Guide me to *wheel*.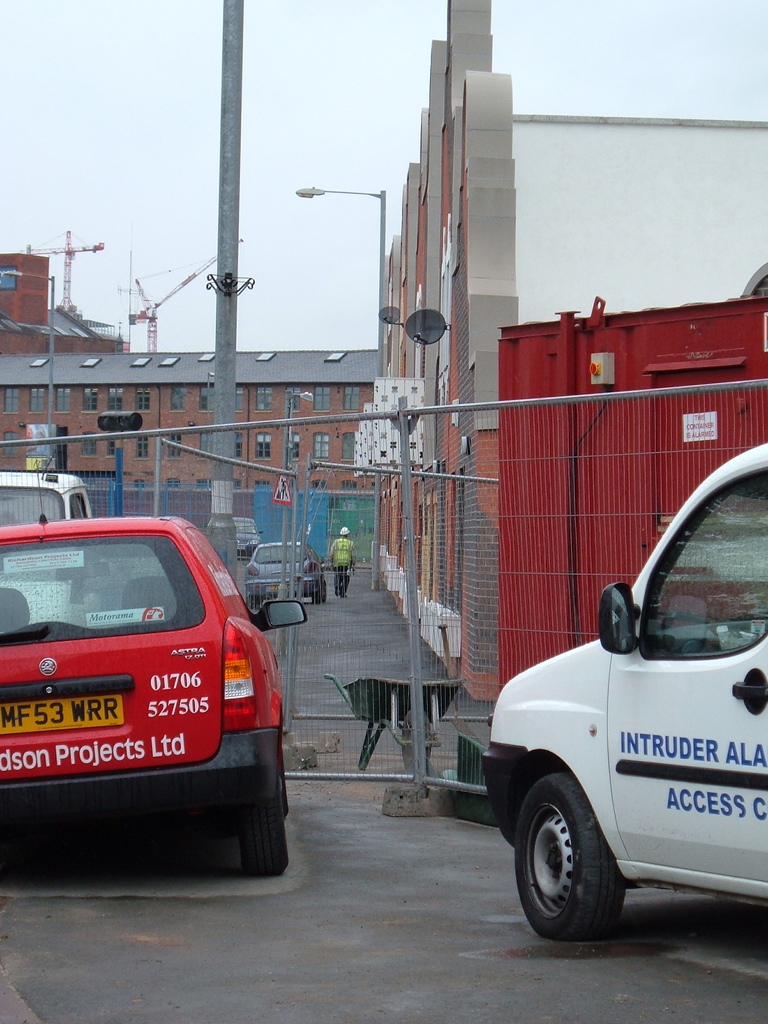
Guidance: [x1=278, y1=745, x2=289, y2=813].
